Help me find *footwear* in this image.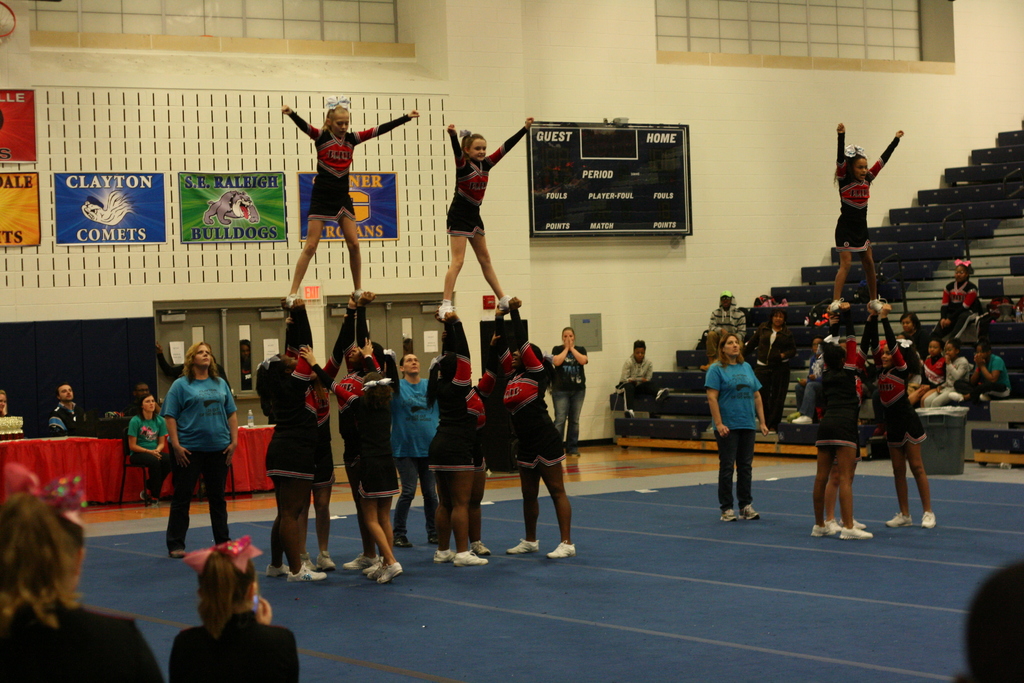
Found it: [737,502,760,518].
